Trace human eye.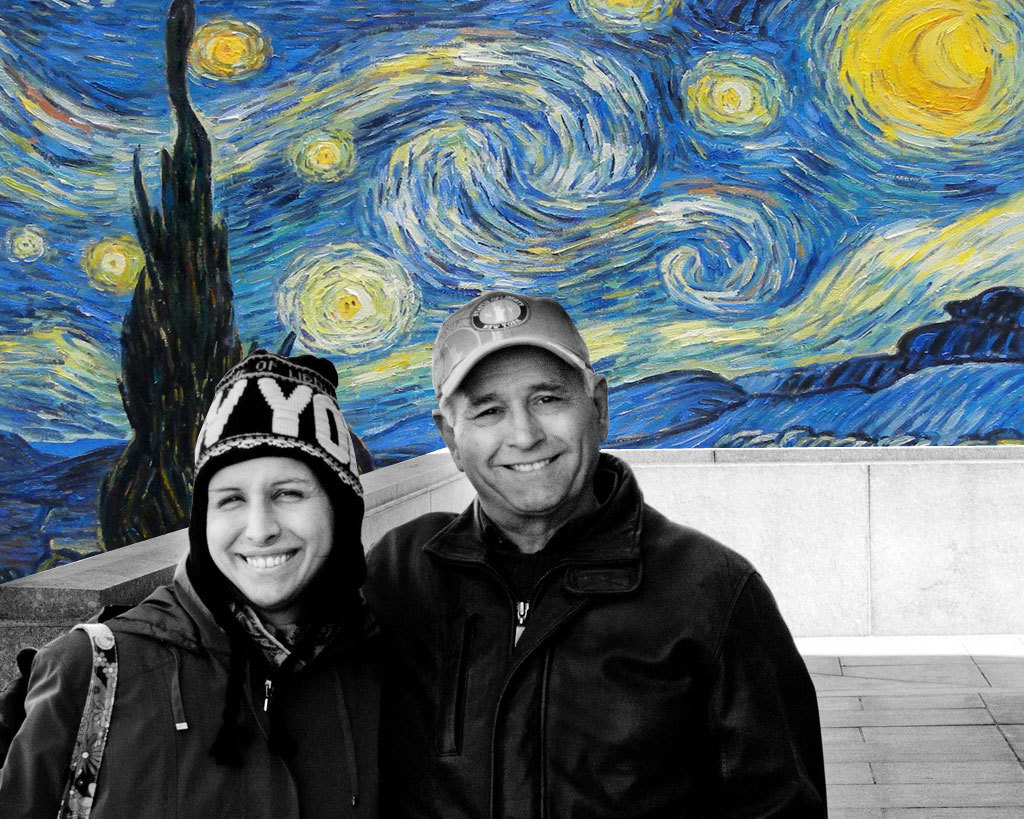
Traced to [470, 402, 509, 427].
